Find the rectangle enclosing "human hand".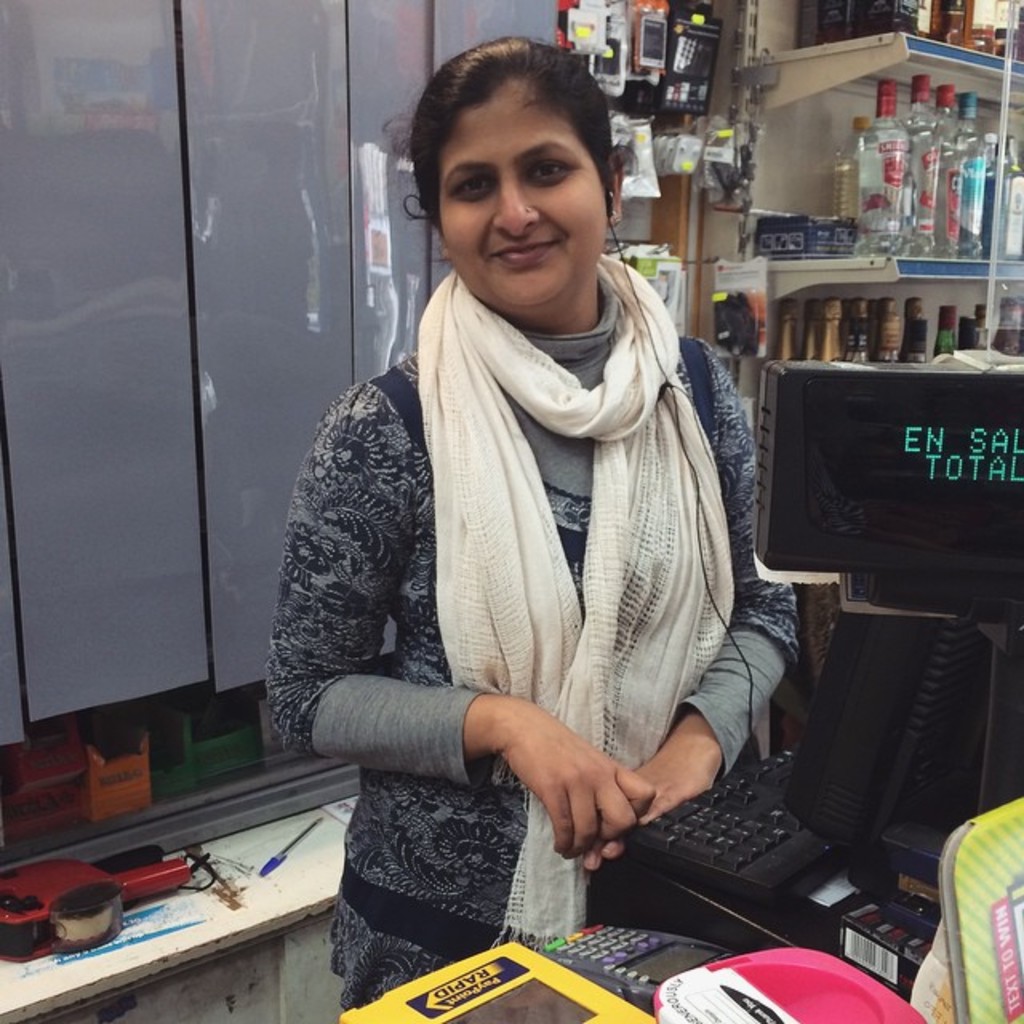
584, 755, 718, 872.
